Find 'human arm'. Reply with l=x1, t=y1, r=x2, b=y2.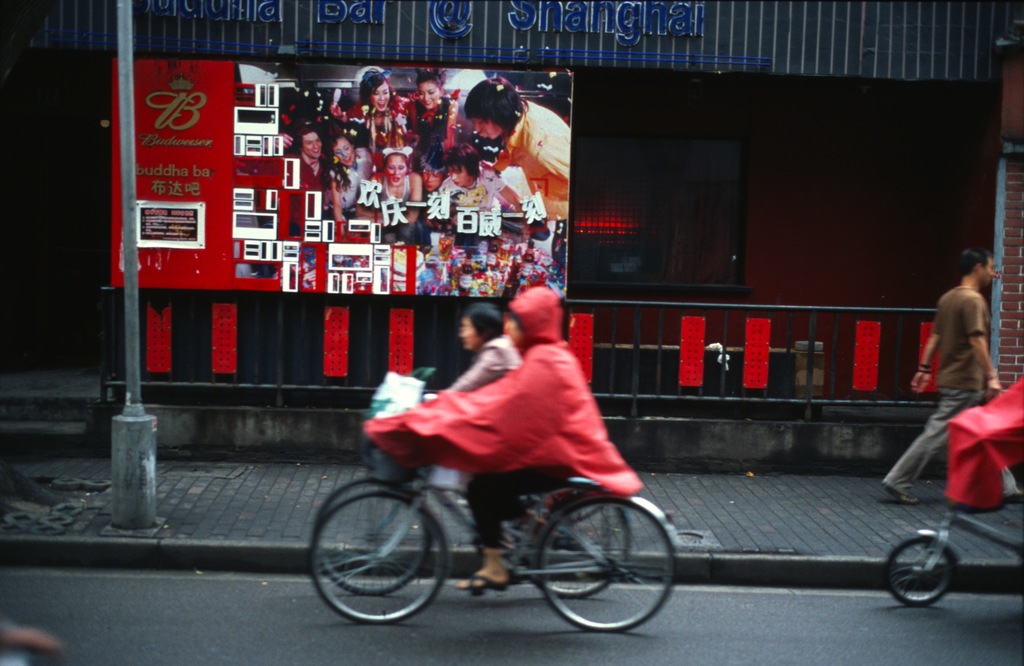
l=938, t=306, r=995, b=430.
